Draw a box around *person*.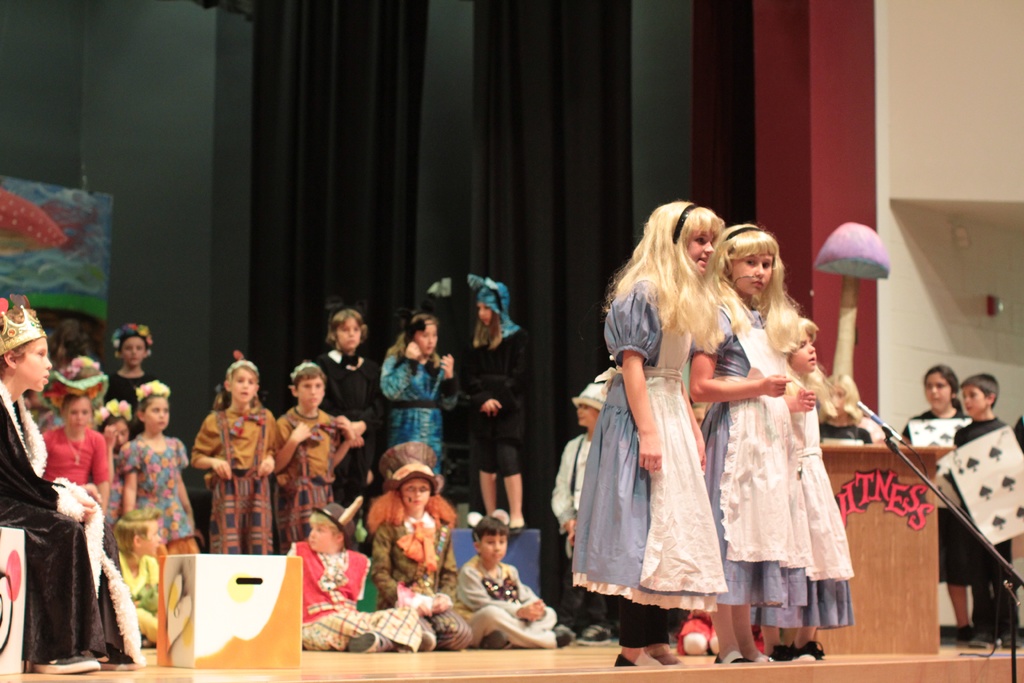
box(120, 509, 169, 643).
